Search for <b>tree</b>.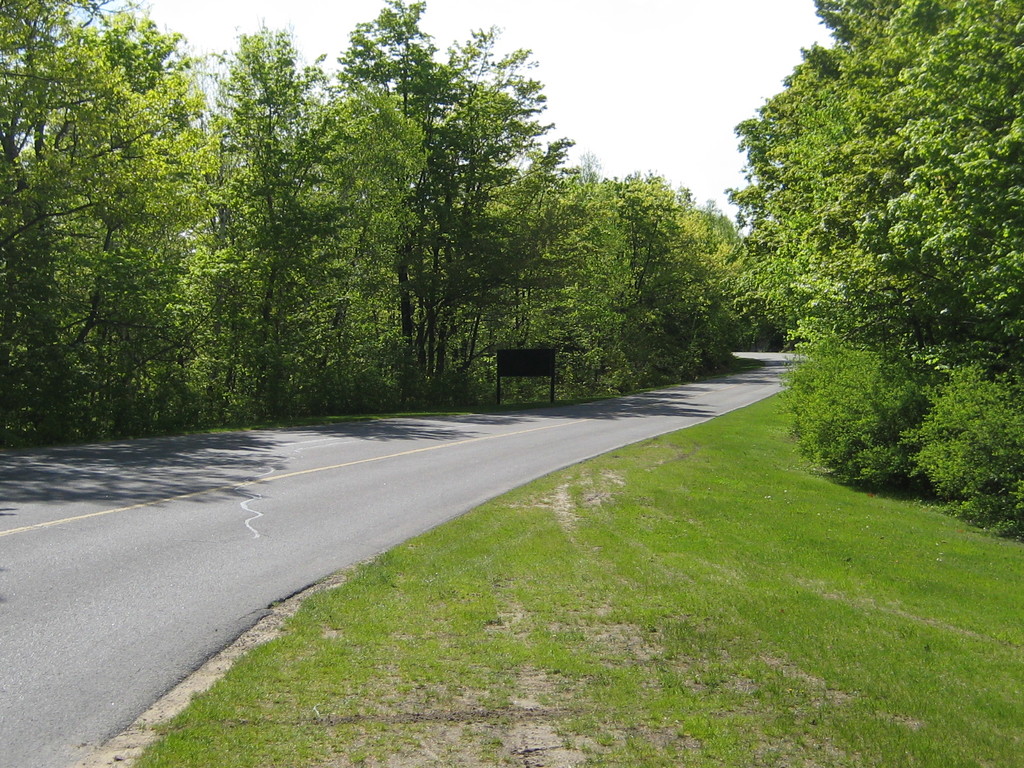
Found at [x1=209, y1=18, x2=326, y2=416].
